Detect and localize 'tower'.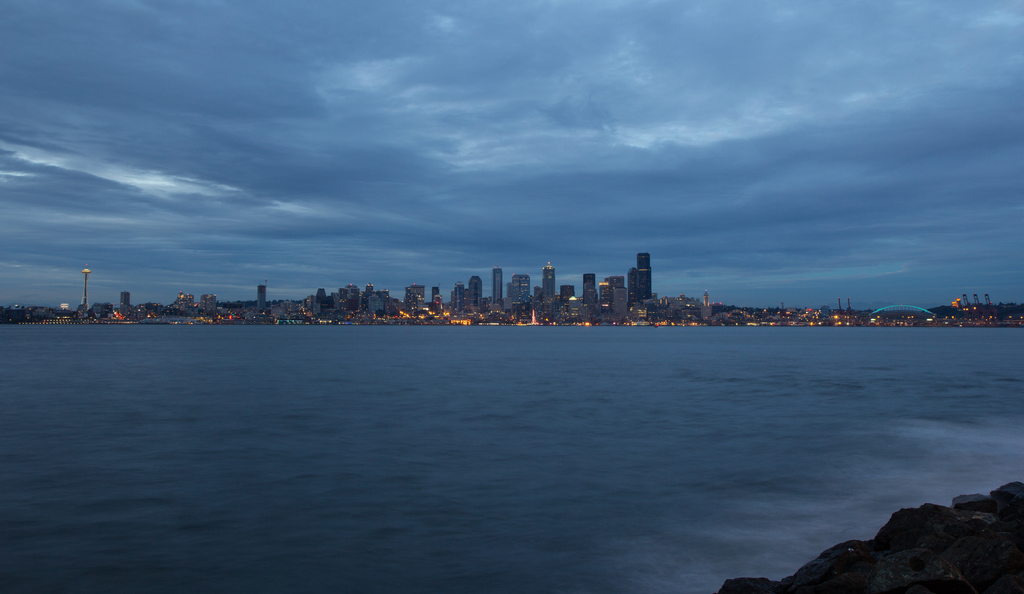
Localized at (467, 276, 481, 304).
